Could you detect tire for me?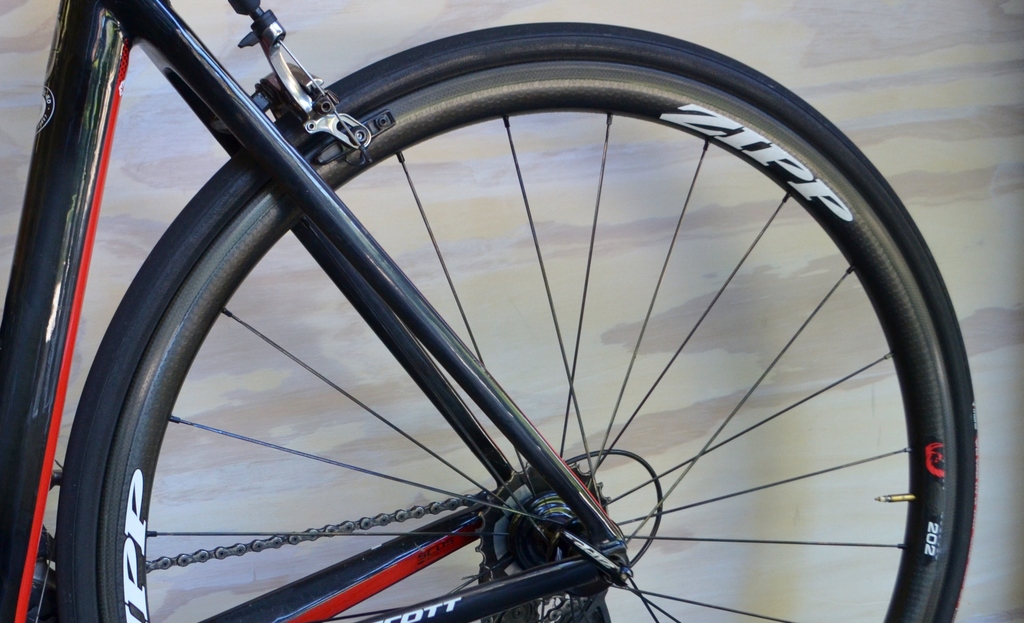
Detection result: [175, 12, 965, 622].
